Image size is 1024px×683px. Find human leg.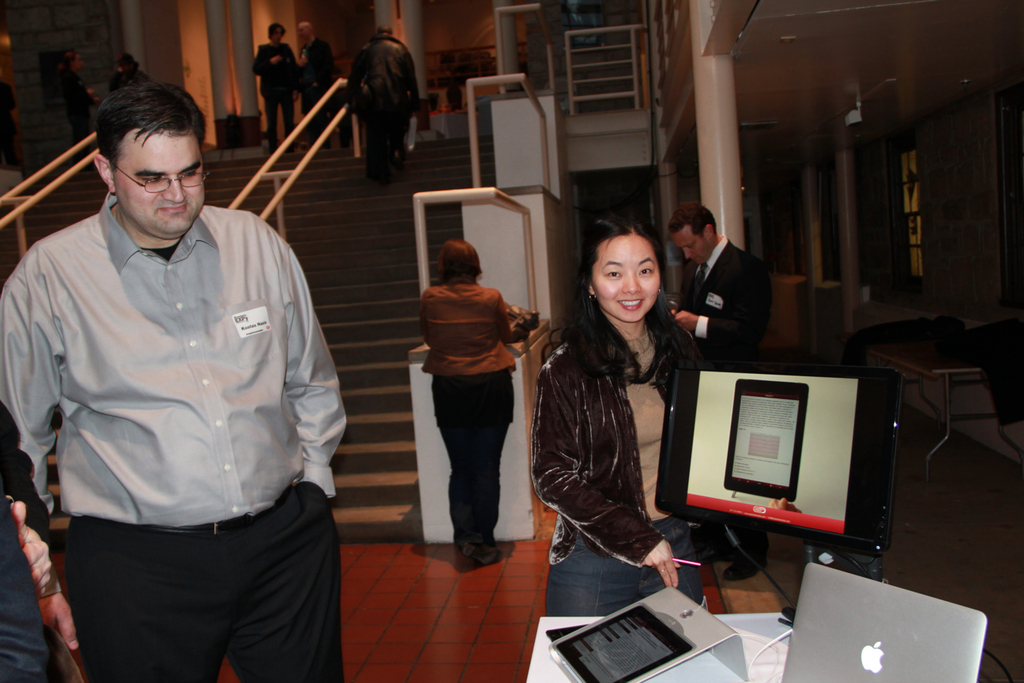
{"left": 64, "top": 519, "right": 219, "bottom": 682}.
